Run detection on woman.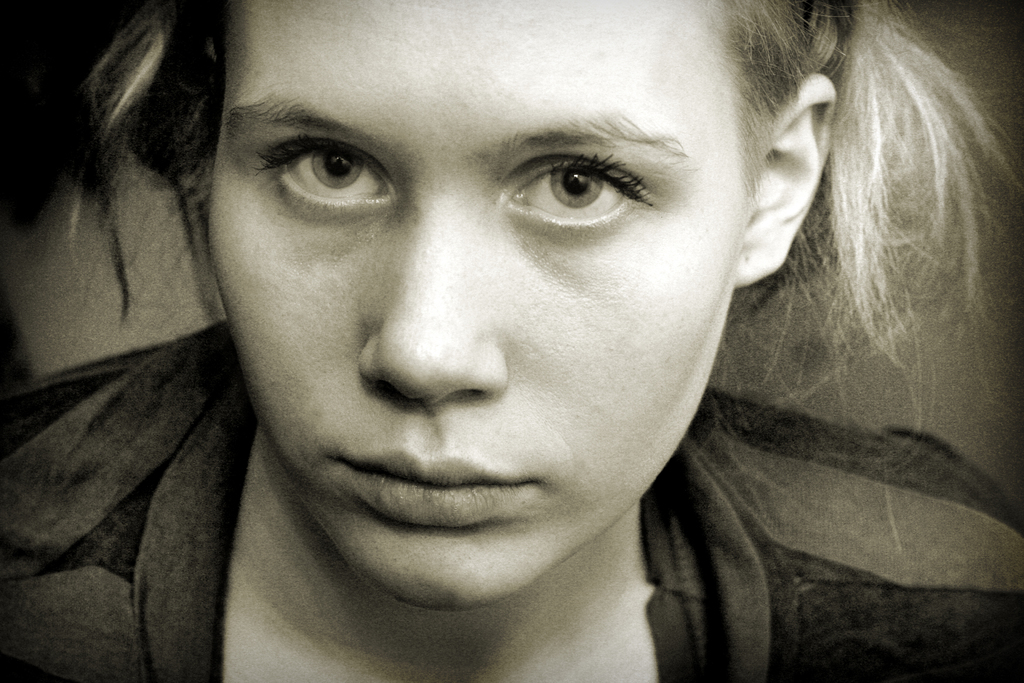
Result: [0,0,1021,682].
